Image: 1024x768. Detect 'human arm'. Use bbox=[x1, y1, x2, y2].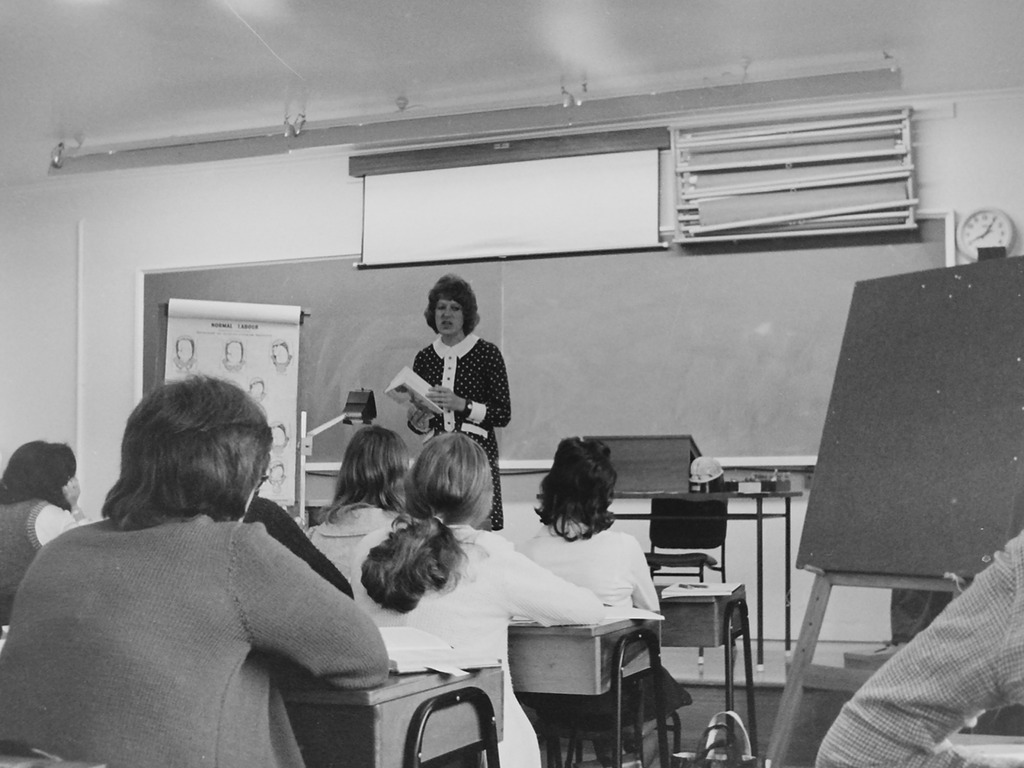
bbox=[405, 393, 431, 424].
